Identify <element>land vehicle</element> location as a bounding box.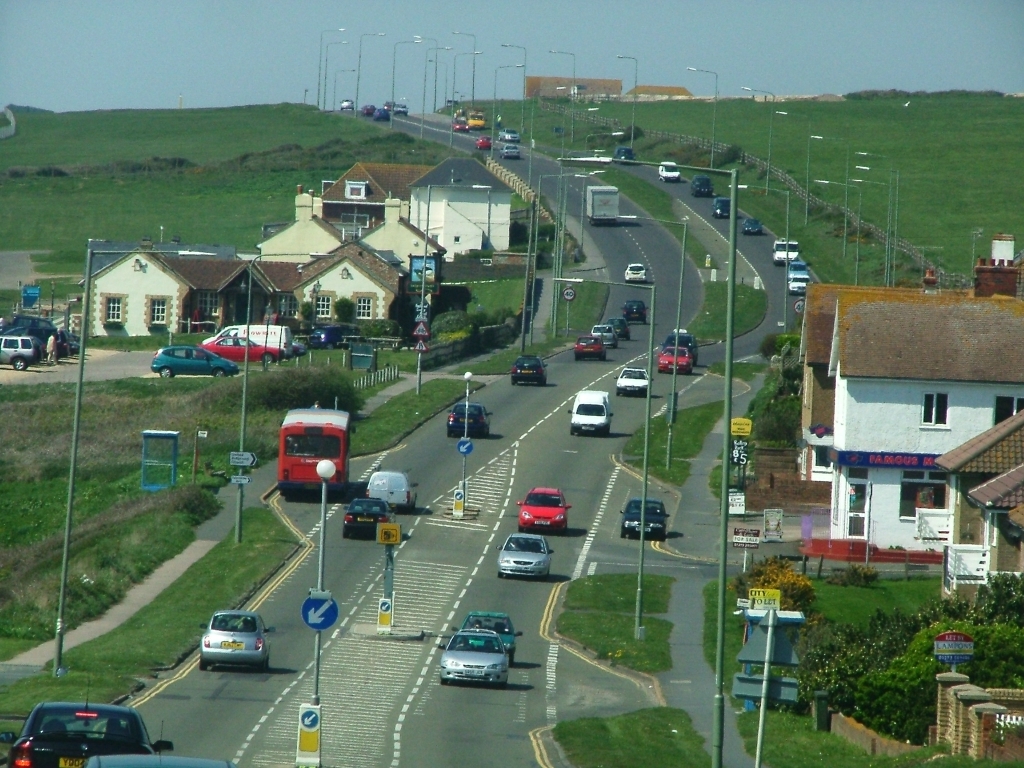
region(198, 333, 286, 362).
